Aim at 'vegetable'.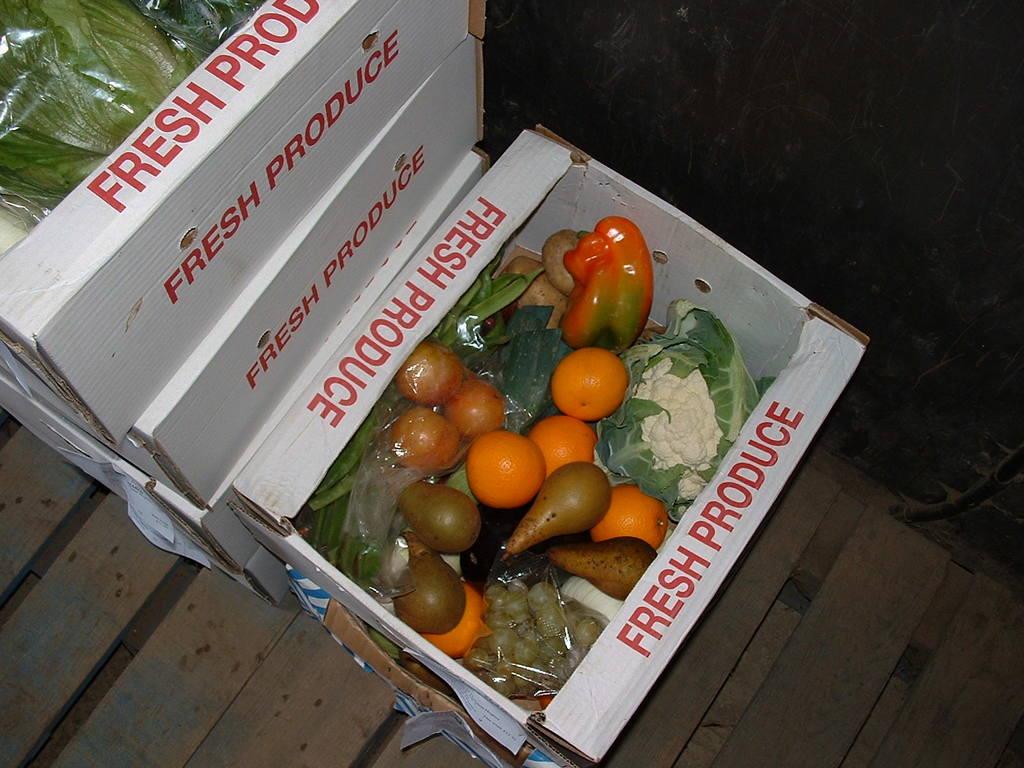
Aimed at x1=558, y1=214, x2=655, y2=352.
